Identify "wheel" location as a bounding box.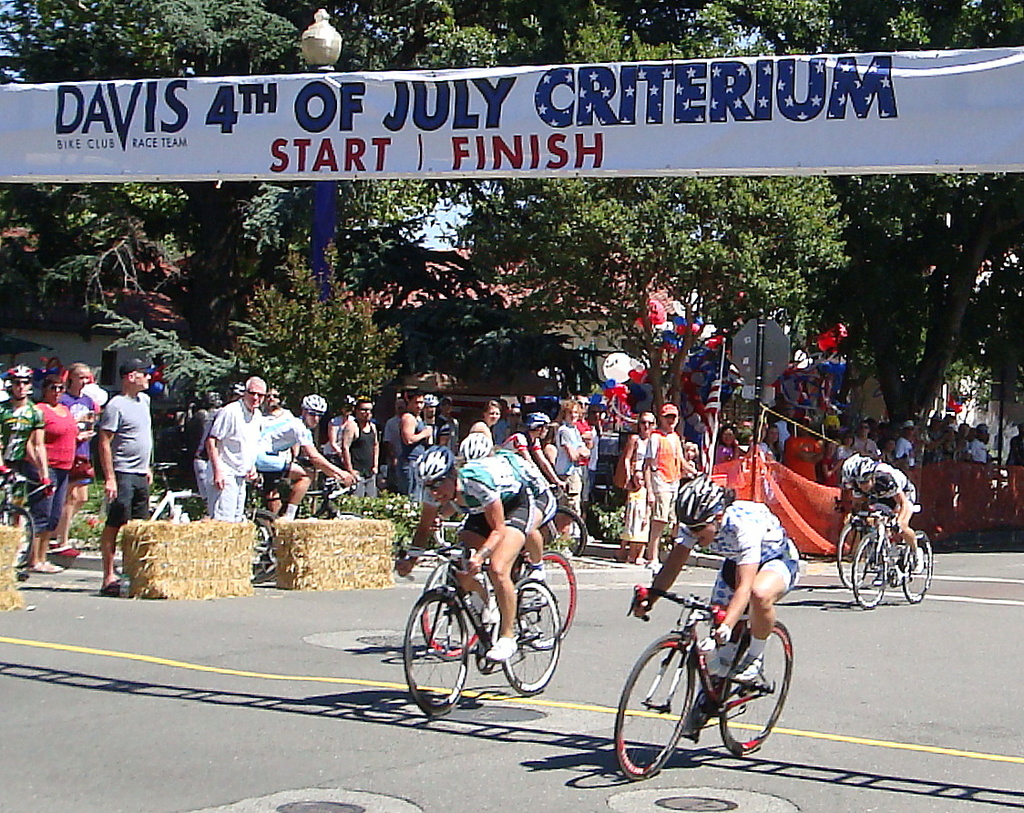
[x1=850, y1=531, x2=885, y2=608].
